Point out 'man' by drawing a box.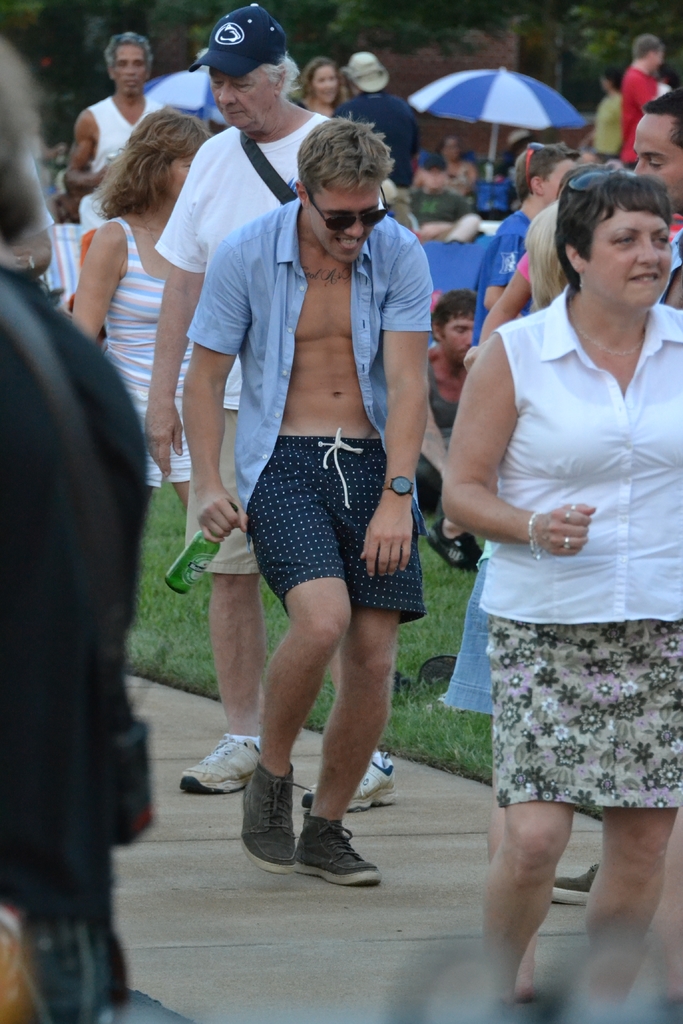
x1=185 y1=116 x2=441 y2=888.
